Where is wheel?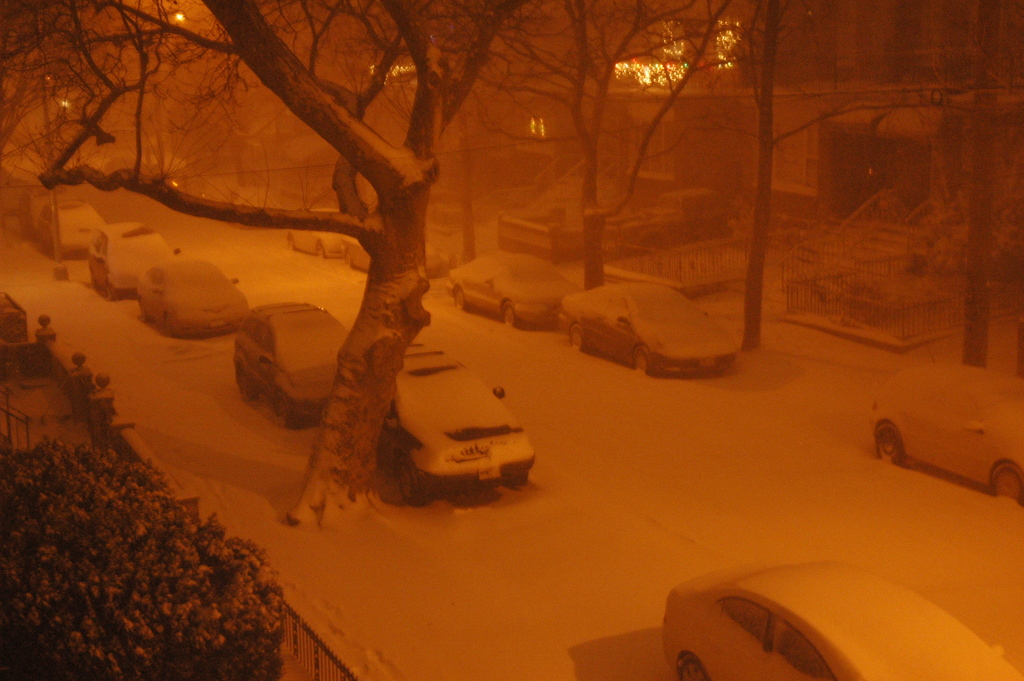
[x1=989, y1=462, x2=1023, y2=517].
